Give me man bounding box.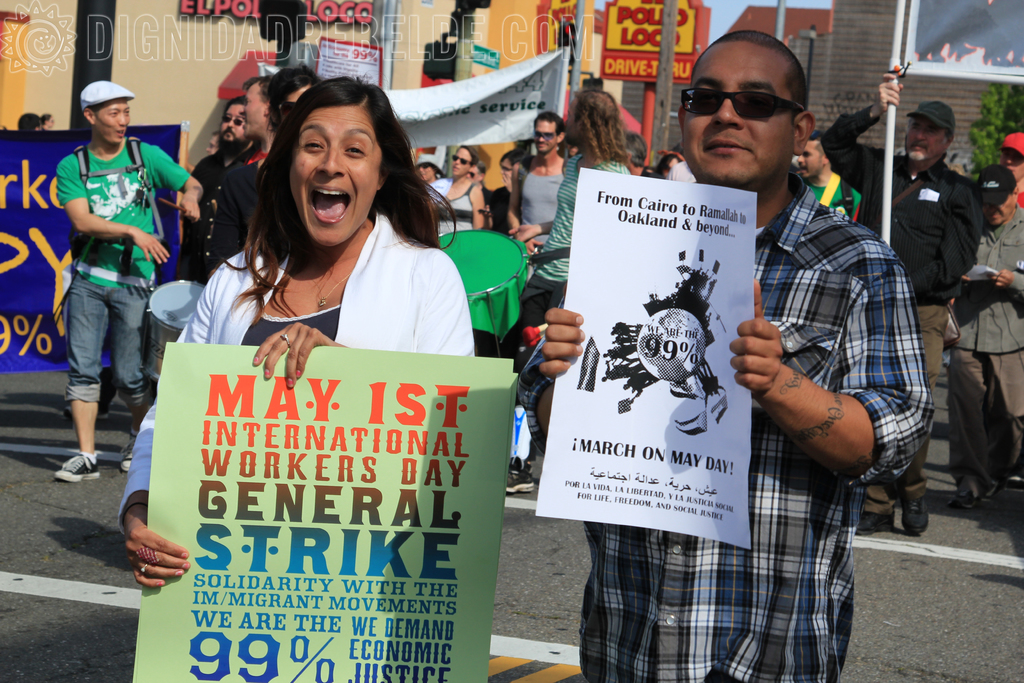
bbox=[1003, 140, 1023, 216].
